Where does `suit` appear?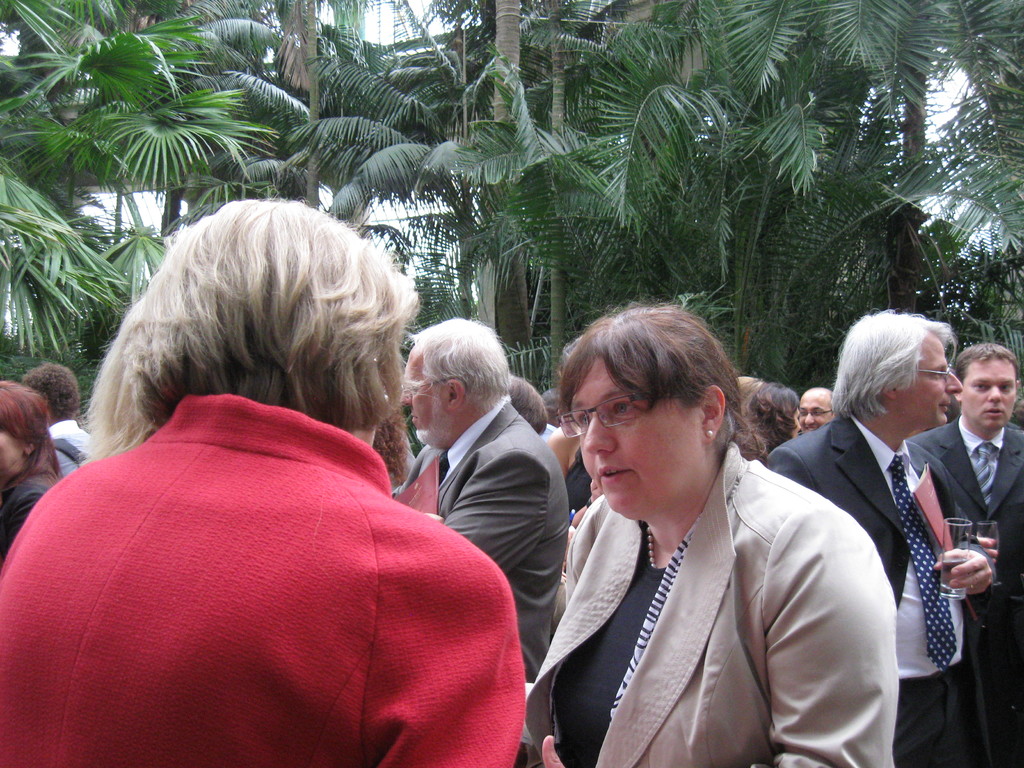
Appears at (x1=521, y1=433, x2=898, y2=767).
